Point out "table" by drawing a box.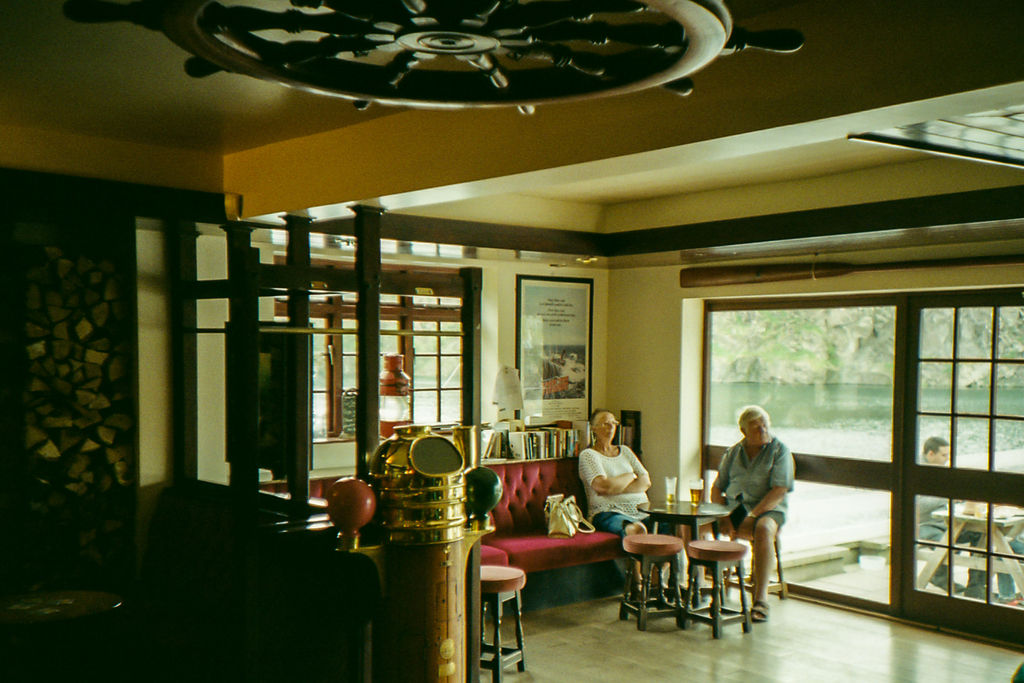
box=[918, 503, 1023, 589].
